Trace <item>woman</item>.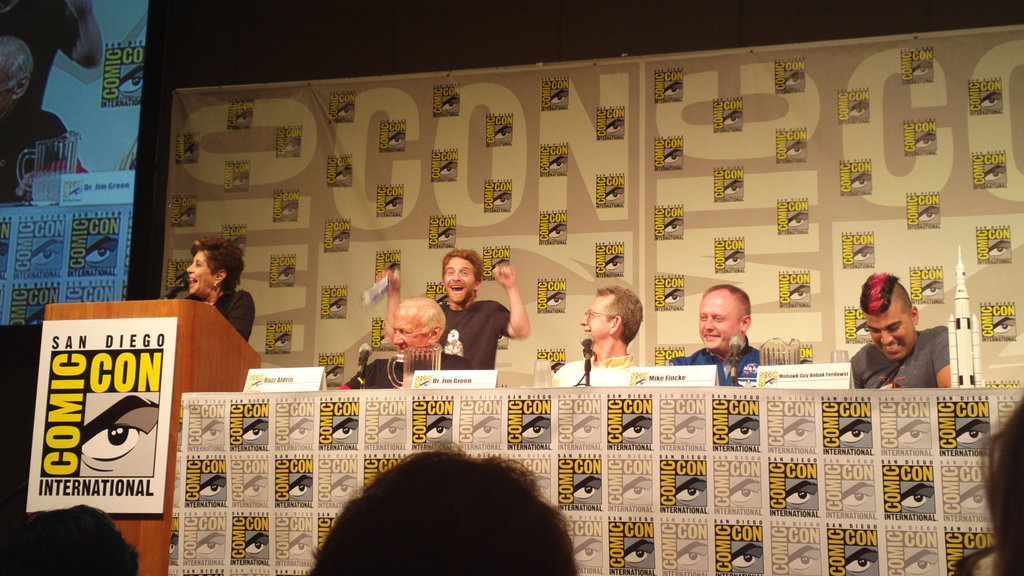
Traced to rect(189, 234, 264, 346).
